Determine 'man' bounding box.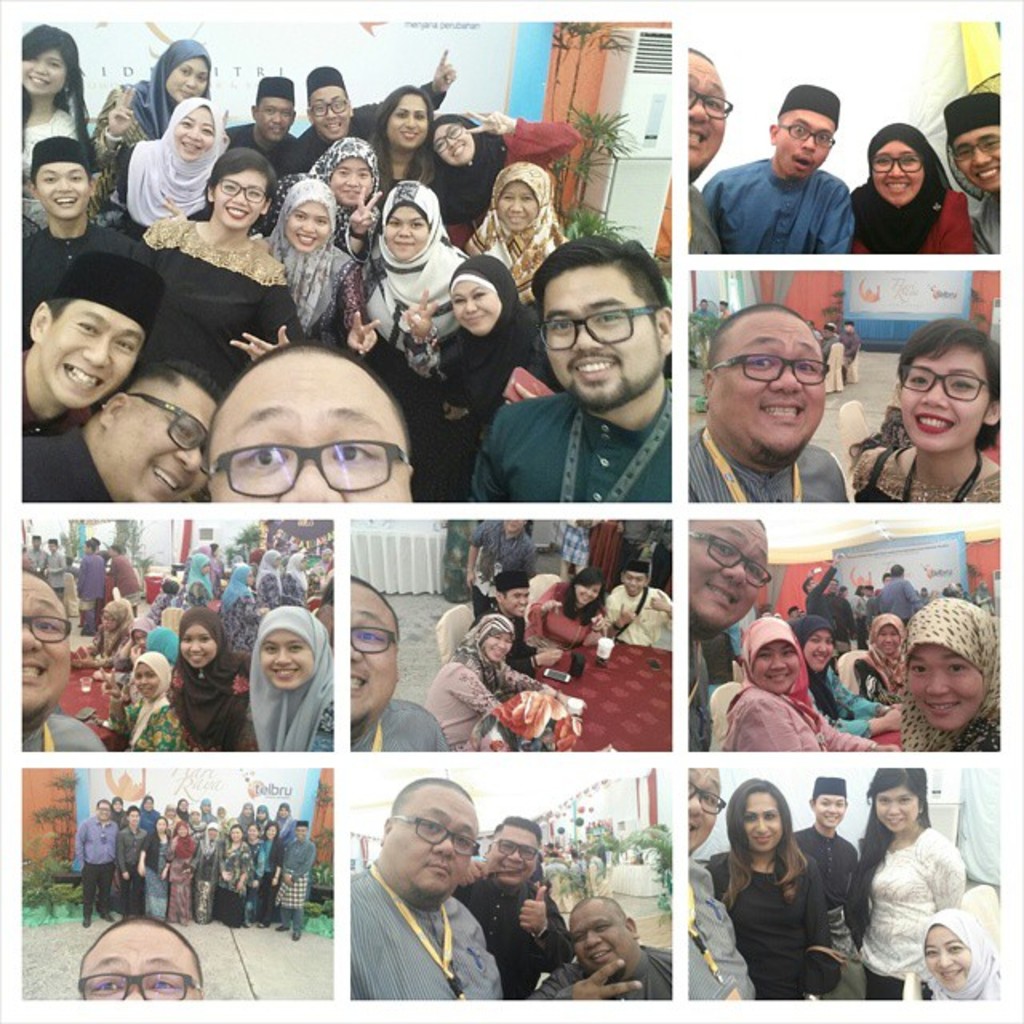
Determined: x1=72 y1=795 x2=118 y2=928.
